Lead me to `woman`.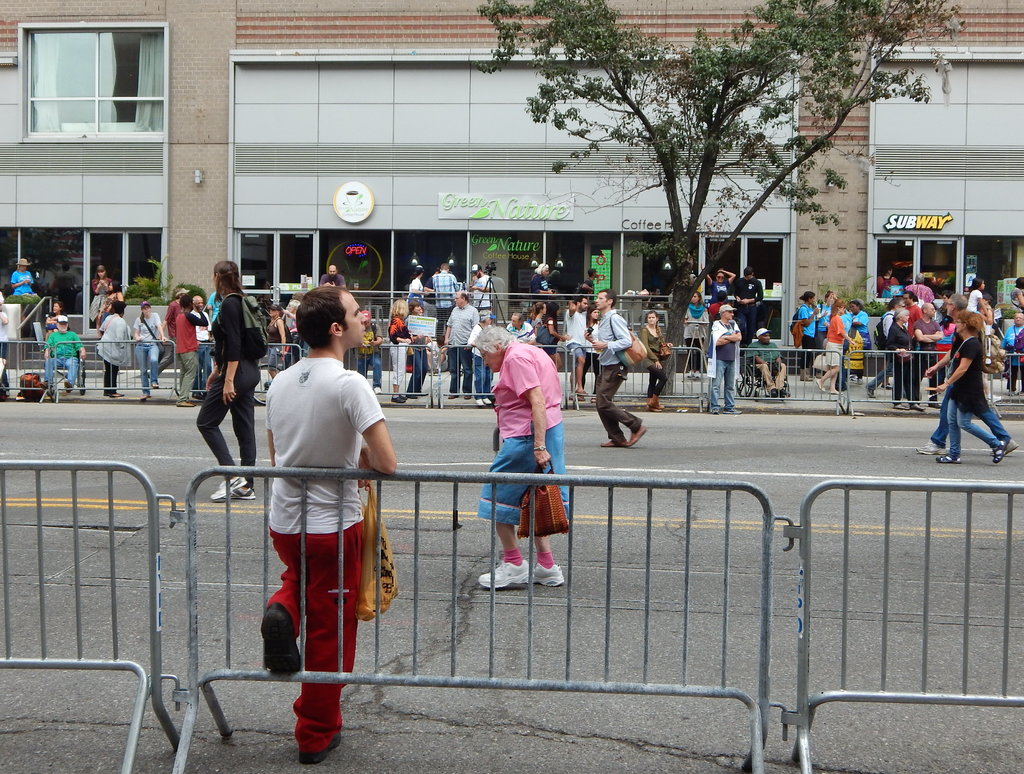
Lead to {"x1": 194, "y1": 258, "x2": 262, "y2": 502}.
